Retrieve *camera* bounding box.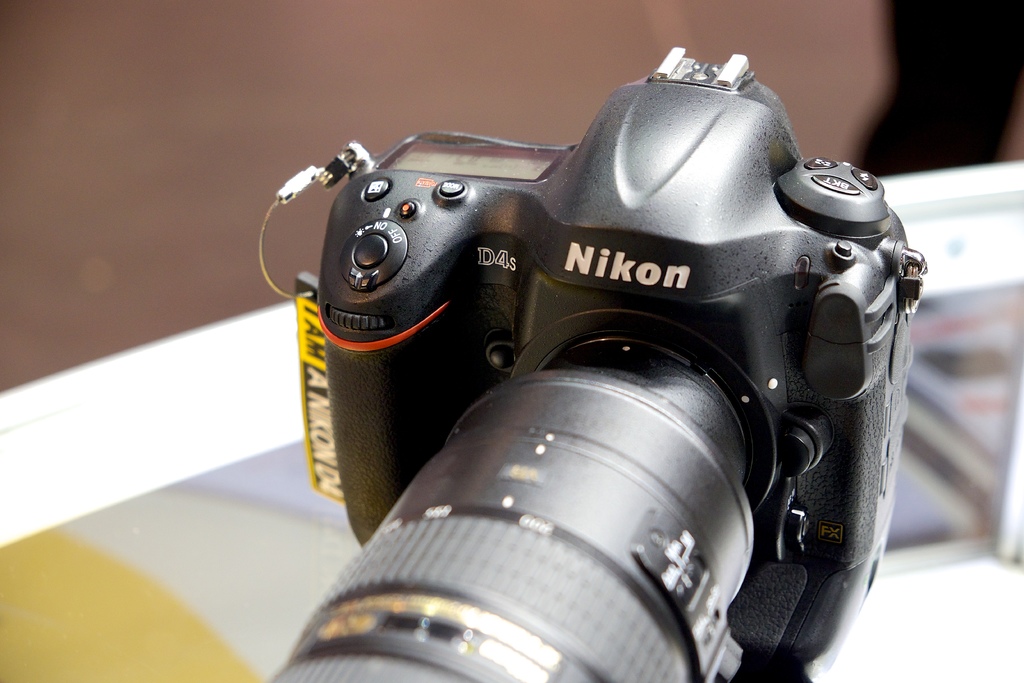
Bounding box: 269:41:932:682.
